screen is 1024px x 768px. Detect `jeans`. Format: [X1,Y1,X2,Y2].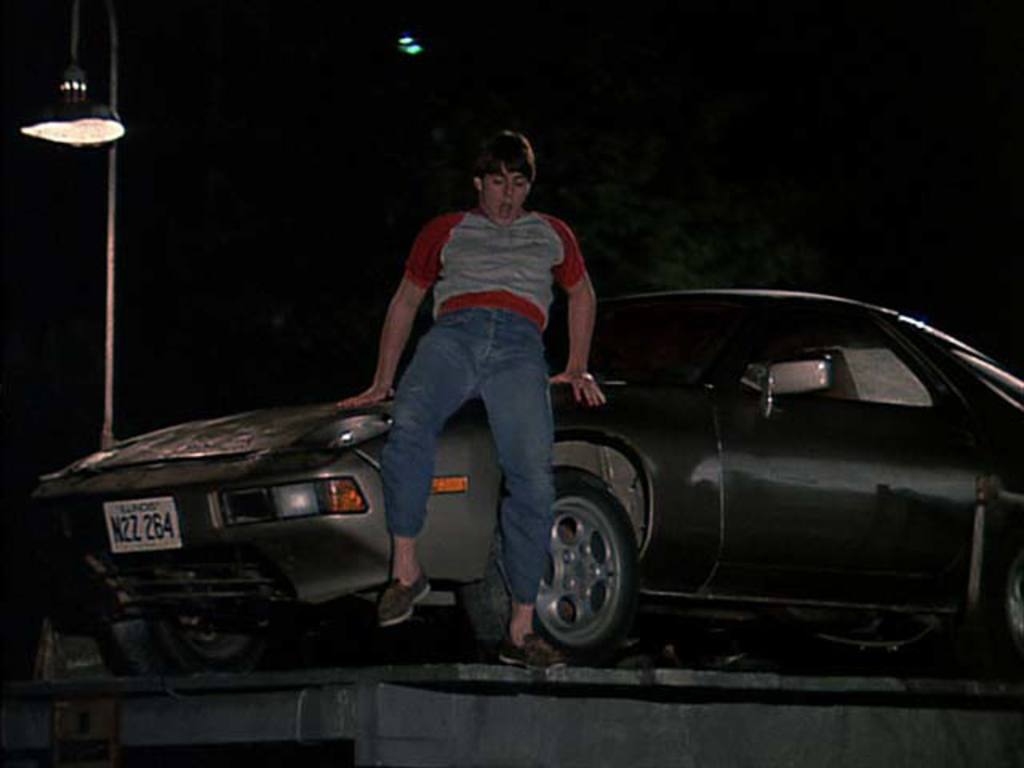
[363,312,581,560].
